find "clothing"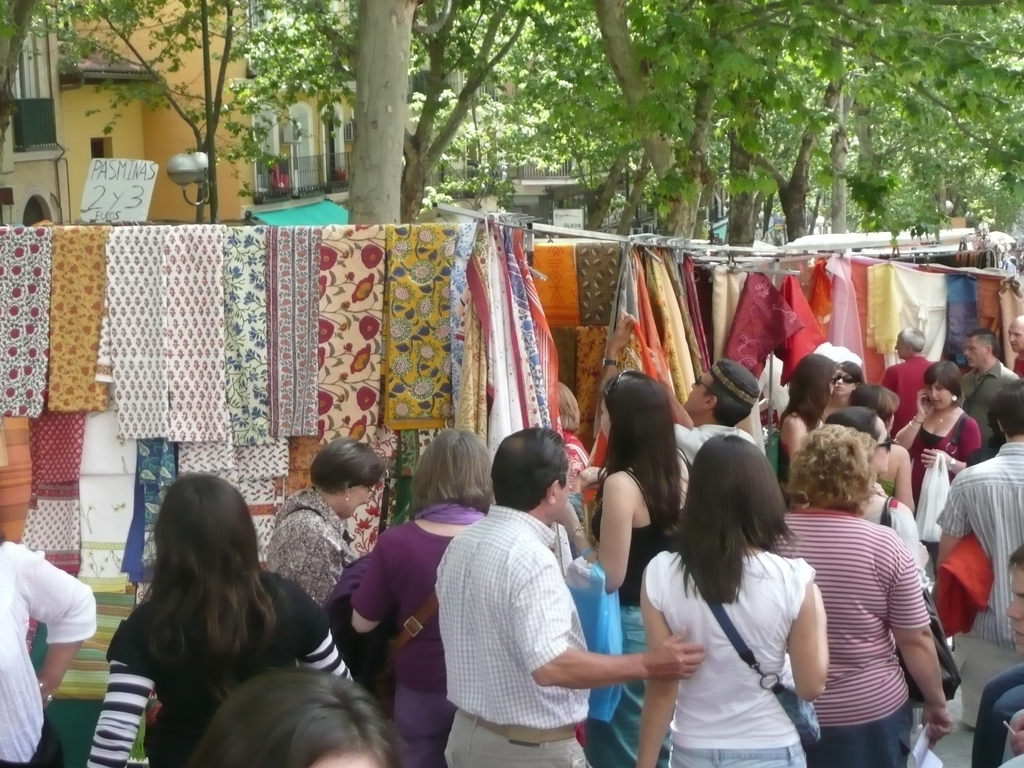
<region>641, 545, 821, 767</region>
